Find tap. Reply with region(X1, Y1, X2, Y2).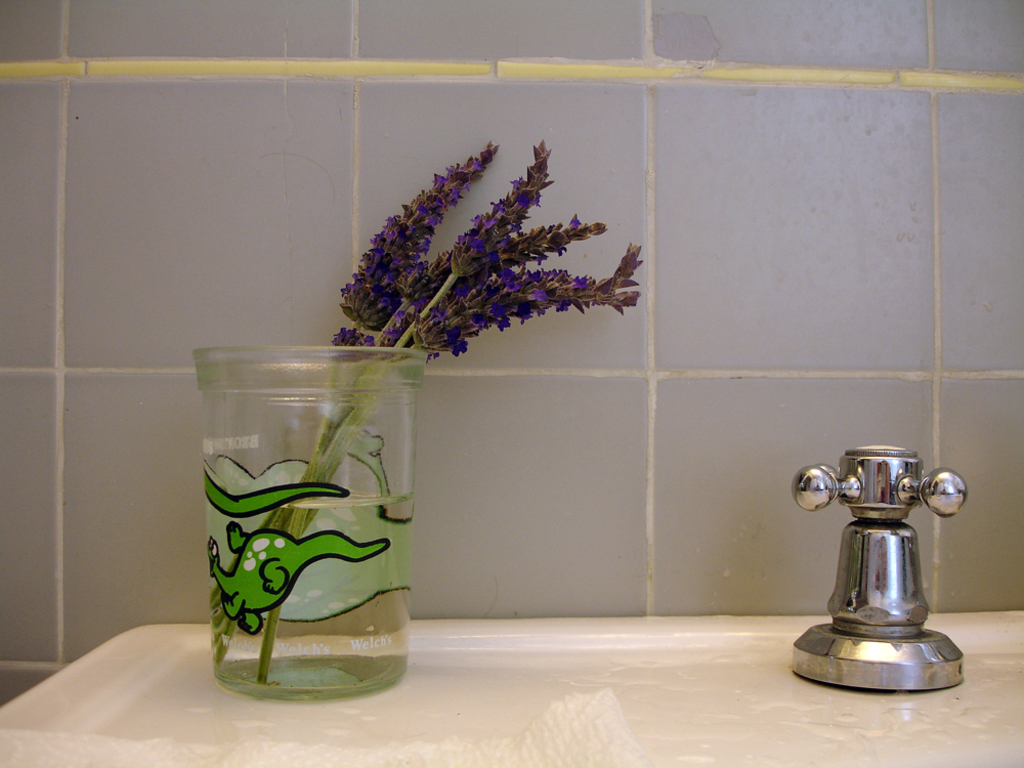
region(767, 495, 987, 691).
